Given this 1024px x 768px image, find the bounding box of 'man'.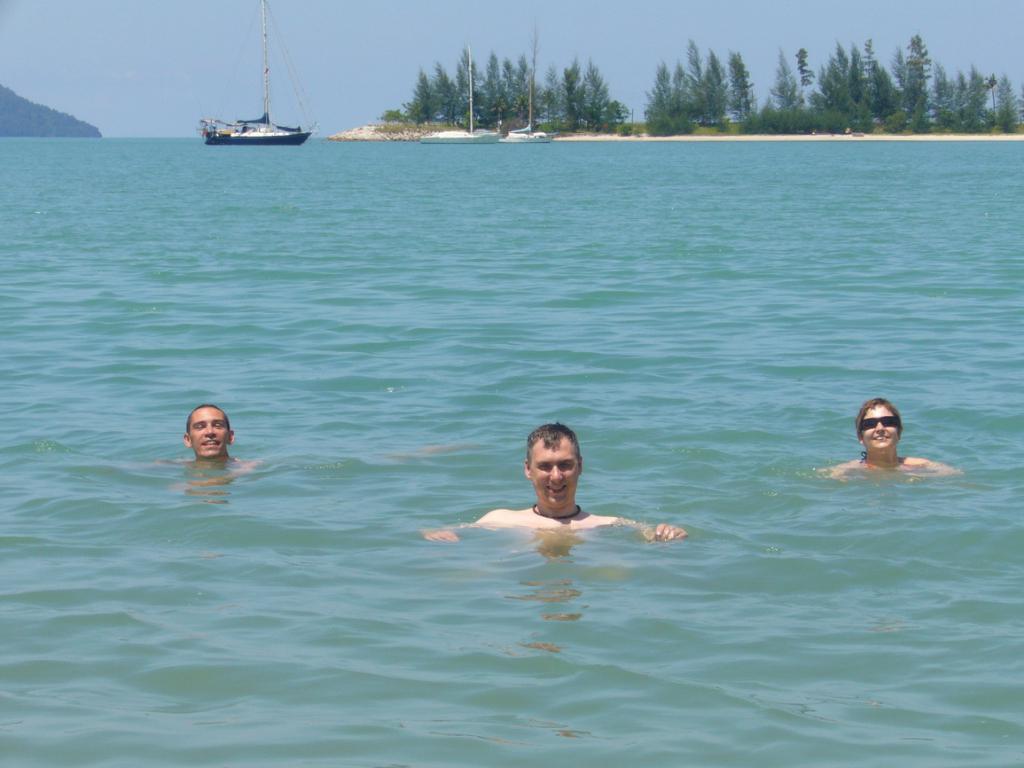
left=159, top=396, right=497, bottom=503.
